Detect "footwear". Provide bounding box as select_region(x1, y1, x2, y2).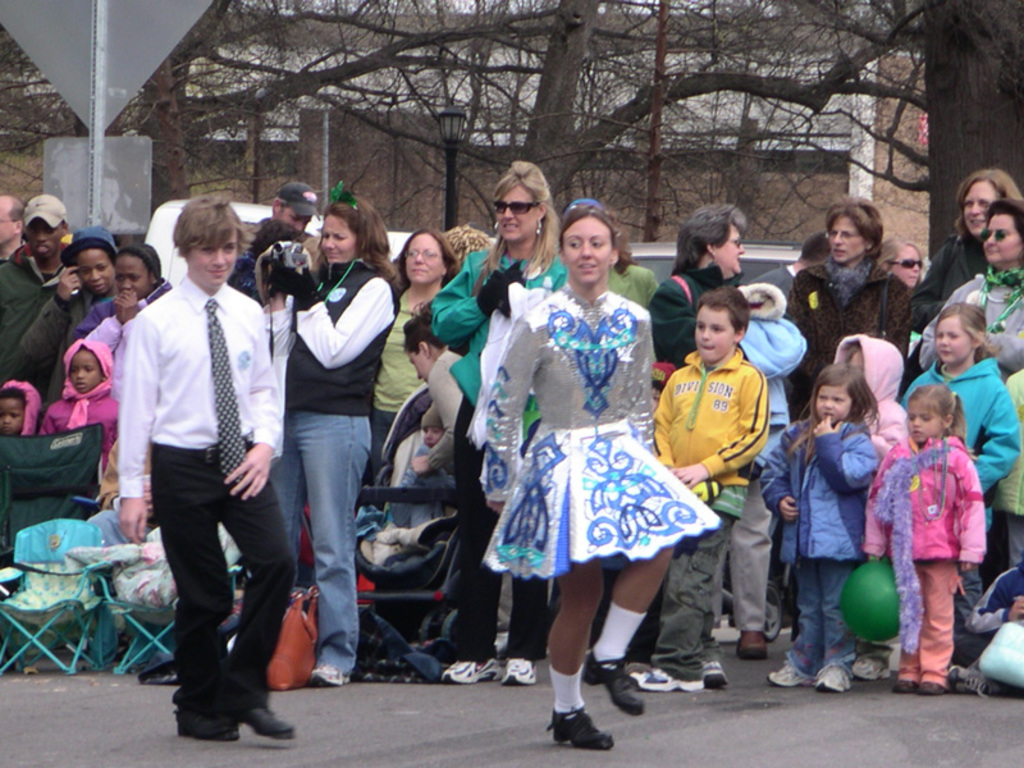
select_region(635, 653, 705, 692).
